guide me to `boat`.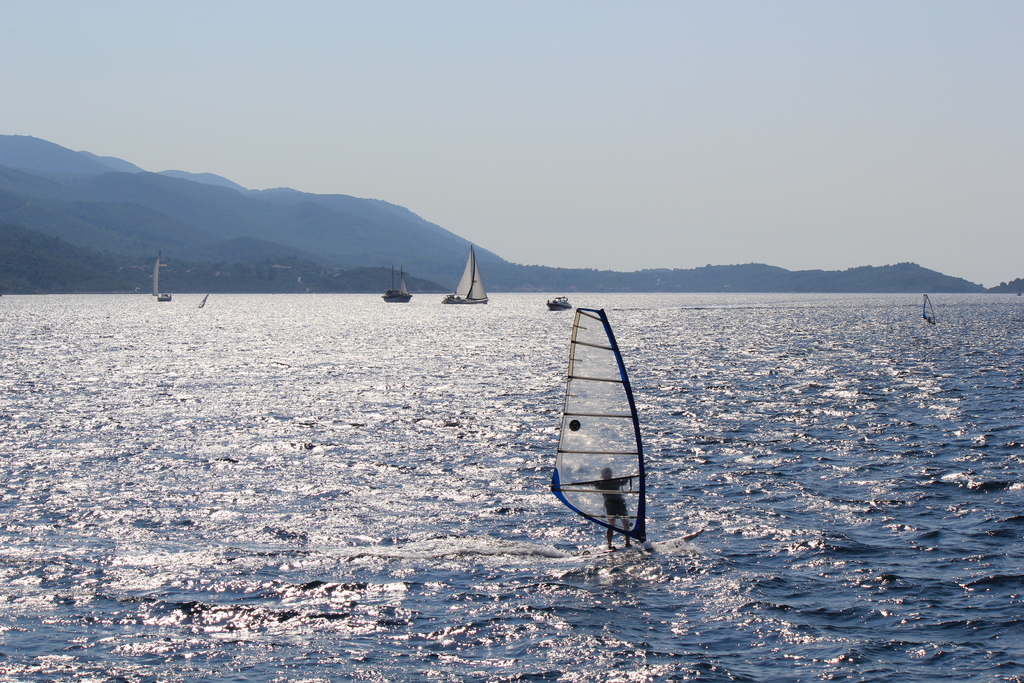
Guidance: <bbox>535, 292, 577, 315</bbox>.
